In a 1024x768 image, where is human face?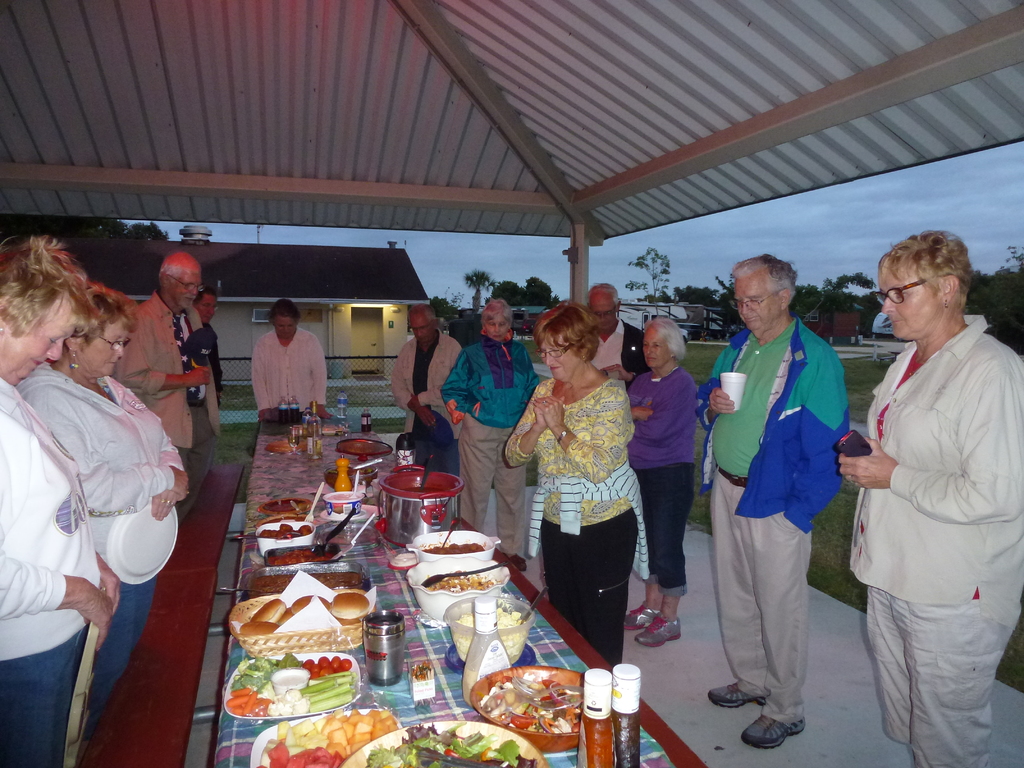
x1=643 y1=327 x2=670 y2=368.
